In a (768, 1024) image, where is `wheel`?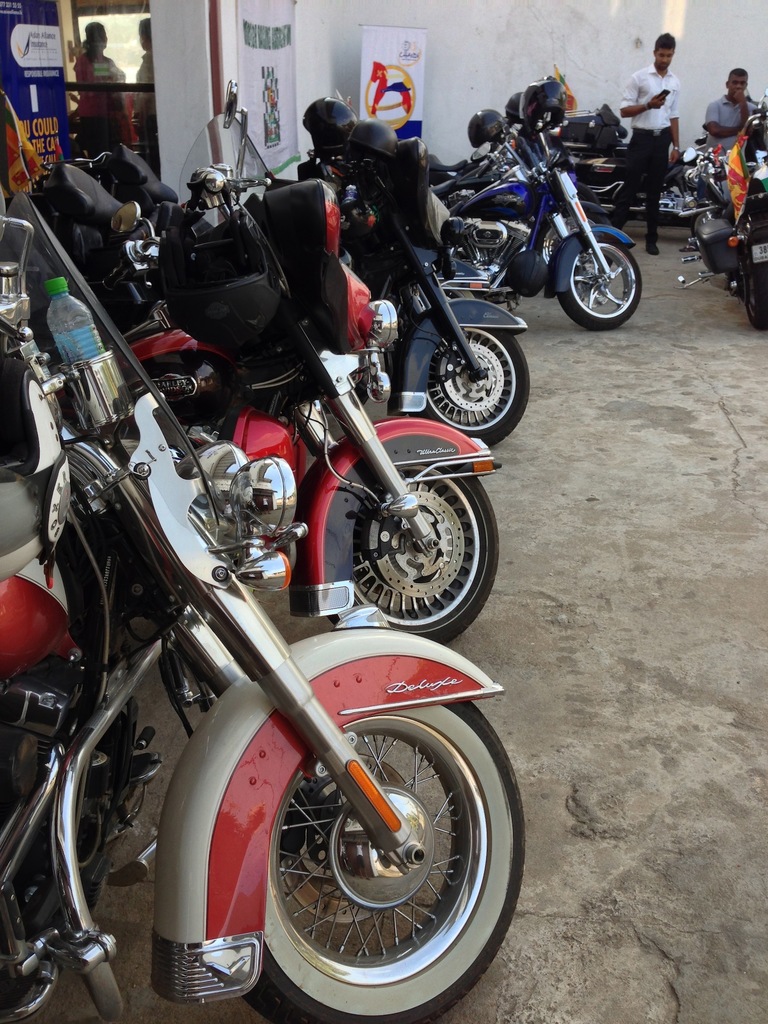
[left=228, top=710, right=511, bottom=994].
